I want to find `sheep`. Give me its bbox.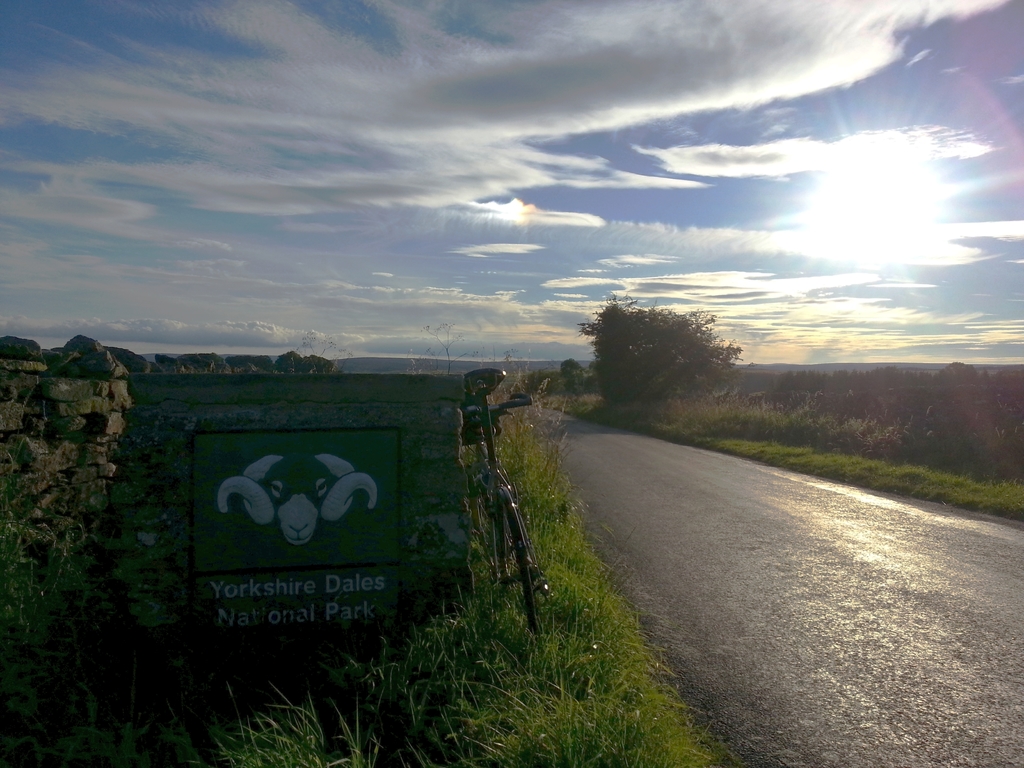
locate(214, 452, 379, 549).
